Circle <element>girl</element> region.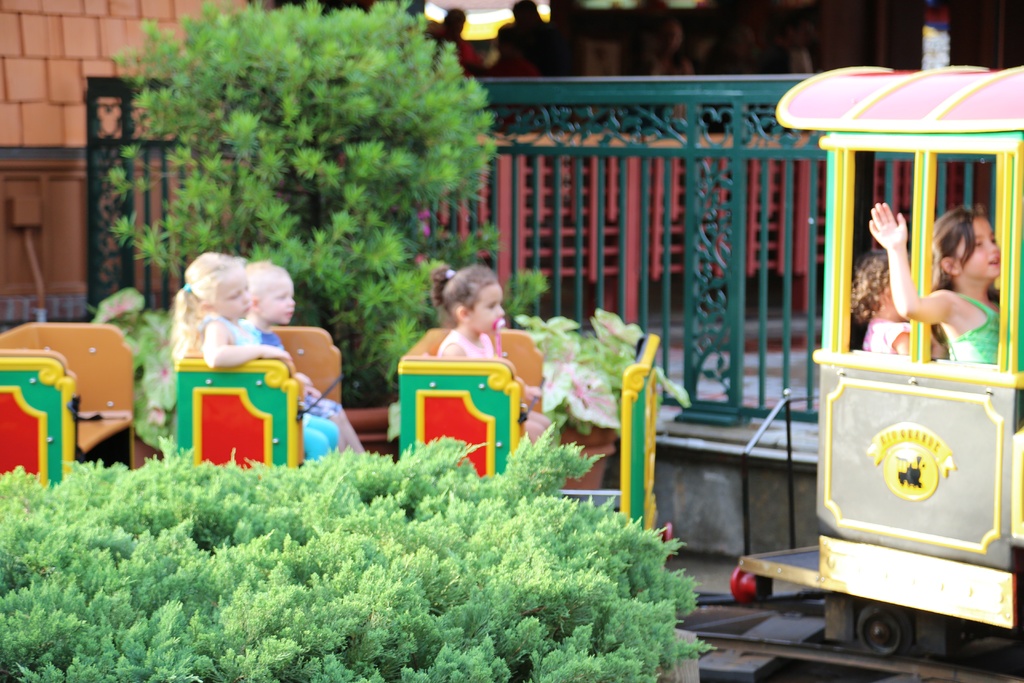
Region: 428:259:552:445.
